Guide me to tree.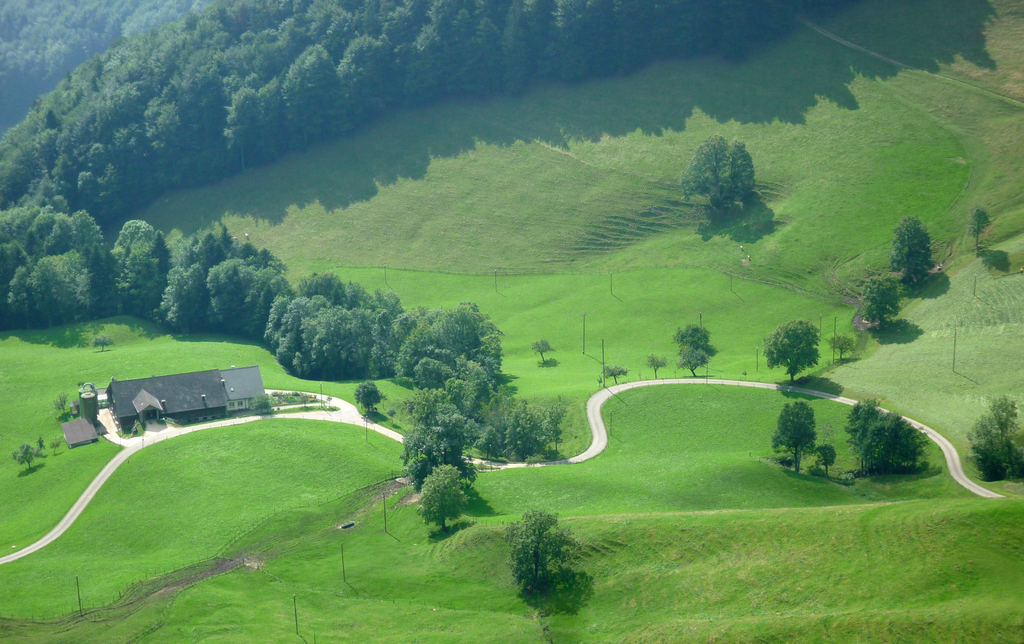
Guidance: locate(52, 390, 70, 417).
